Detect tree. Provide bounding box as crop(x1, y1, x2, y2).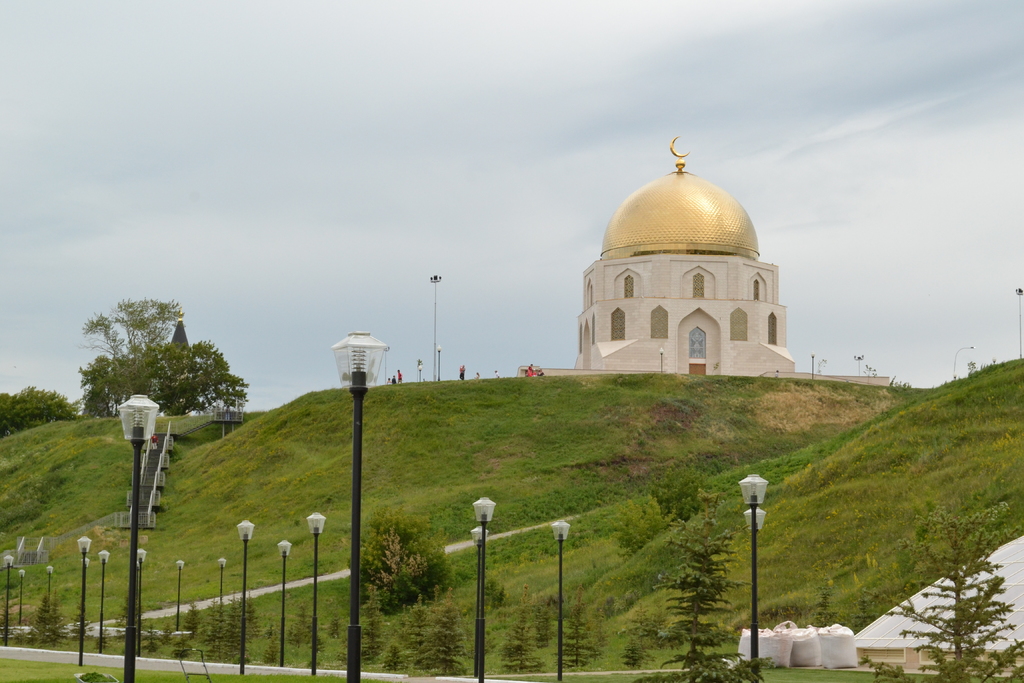
crop(353, 497, 470, 602).
